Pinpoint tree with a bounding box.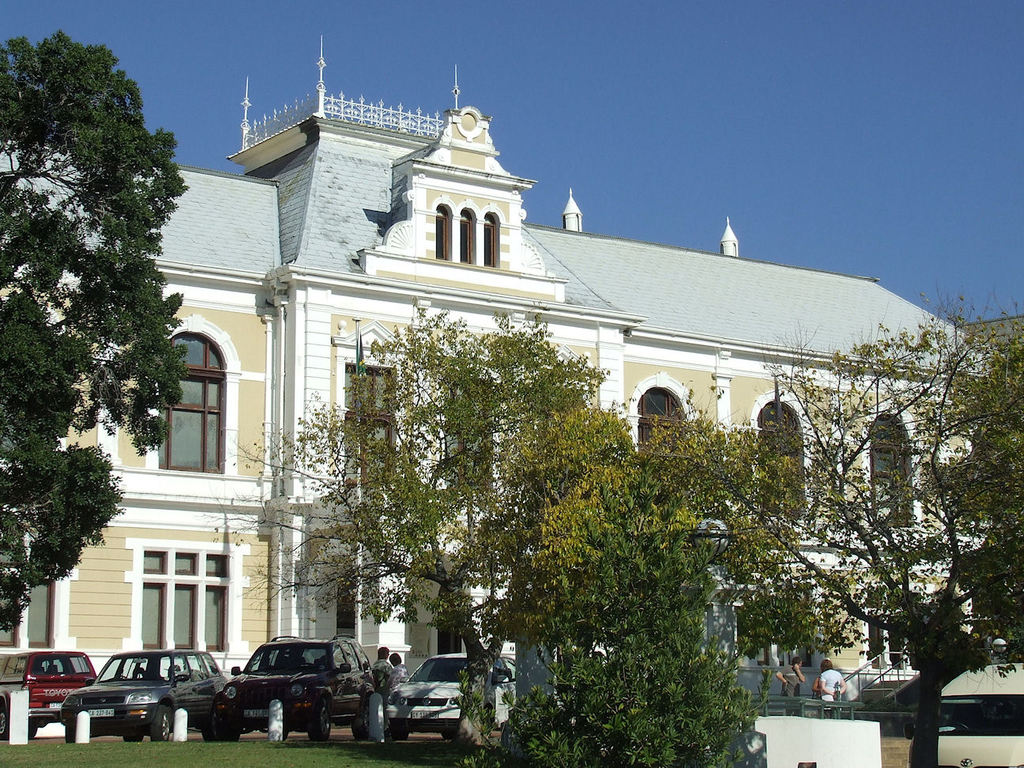
BBox(658, 288, 1023, 767).
